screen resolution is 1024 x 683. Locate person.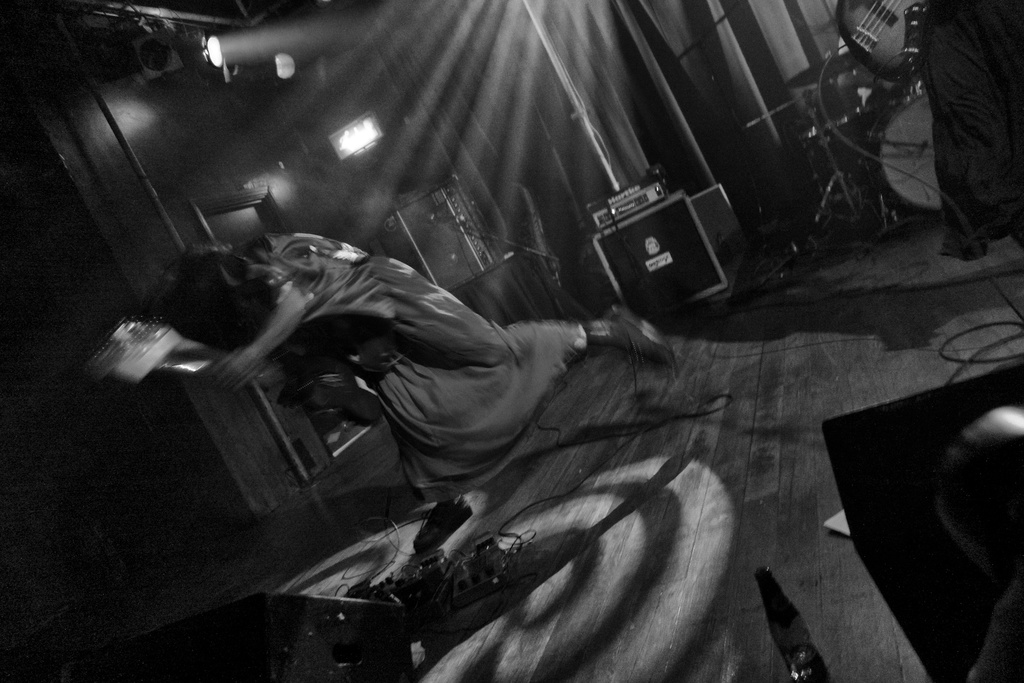
{"x1": 155, "y1": 233, "x2": 680, "y2": 561}.
